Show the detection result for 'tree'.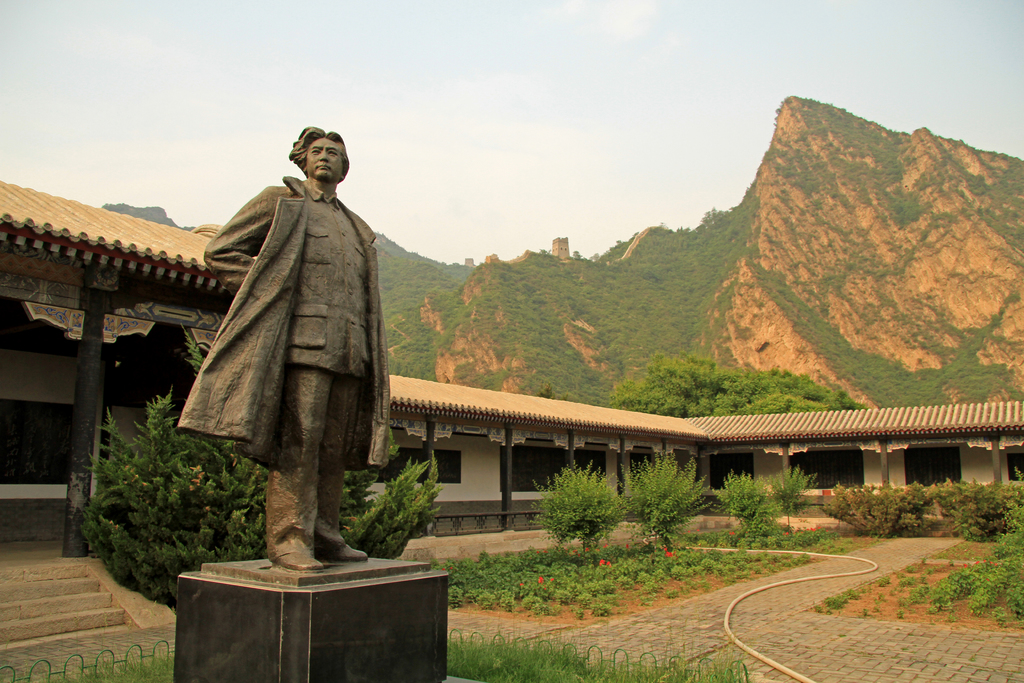
bbox=[609, 351, 863, 419].
